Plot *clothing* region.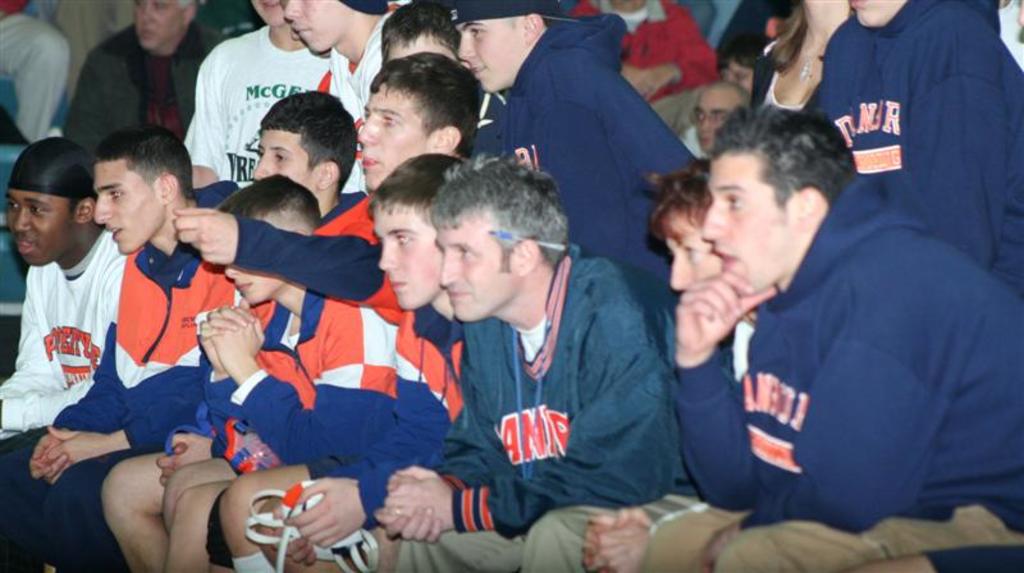
Plotted at (left=229, top=207, right=462, bottom=524).
